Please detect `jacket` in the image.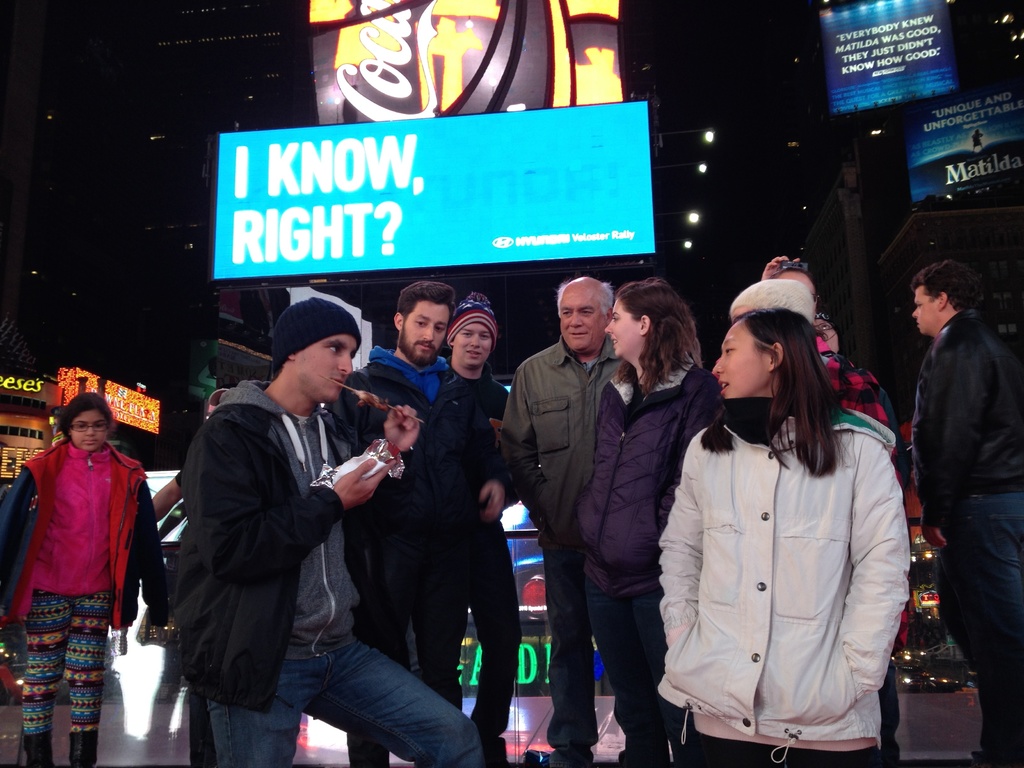
[left=171, top=374, right=409, bottom=715].
